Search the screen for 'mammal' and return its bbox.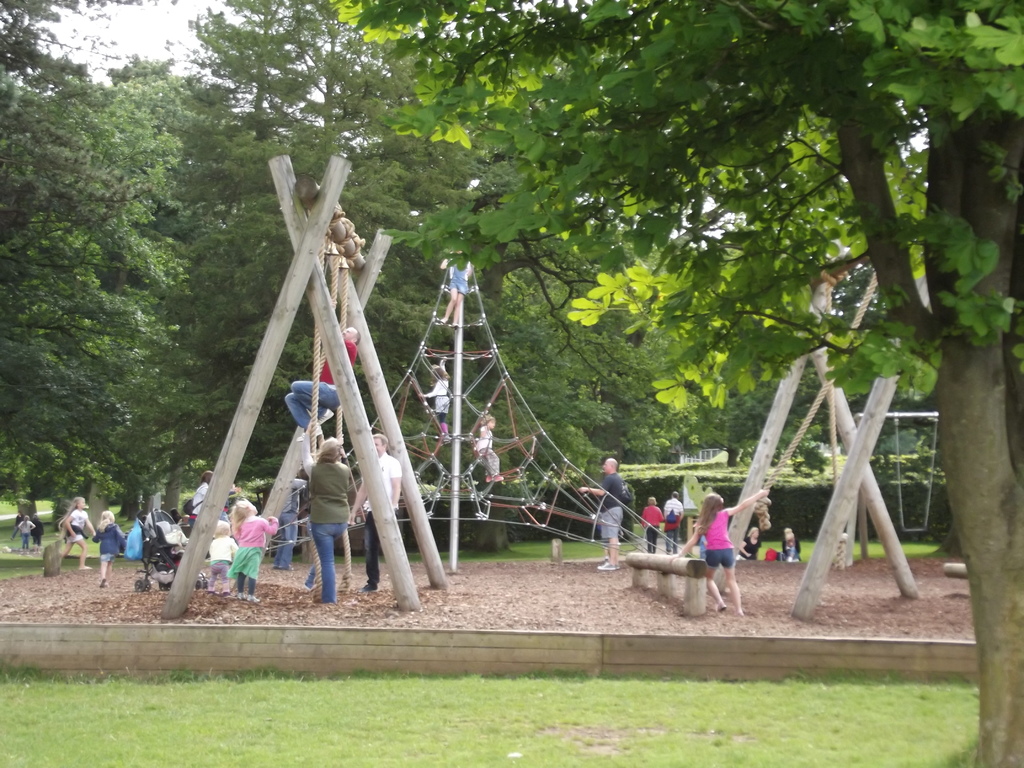
Found: [left=205, top=521, right=239, bottom=594].
